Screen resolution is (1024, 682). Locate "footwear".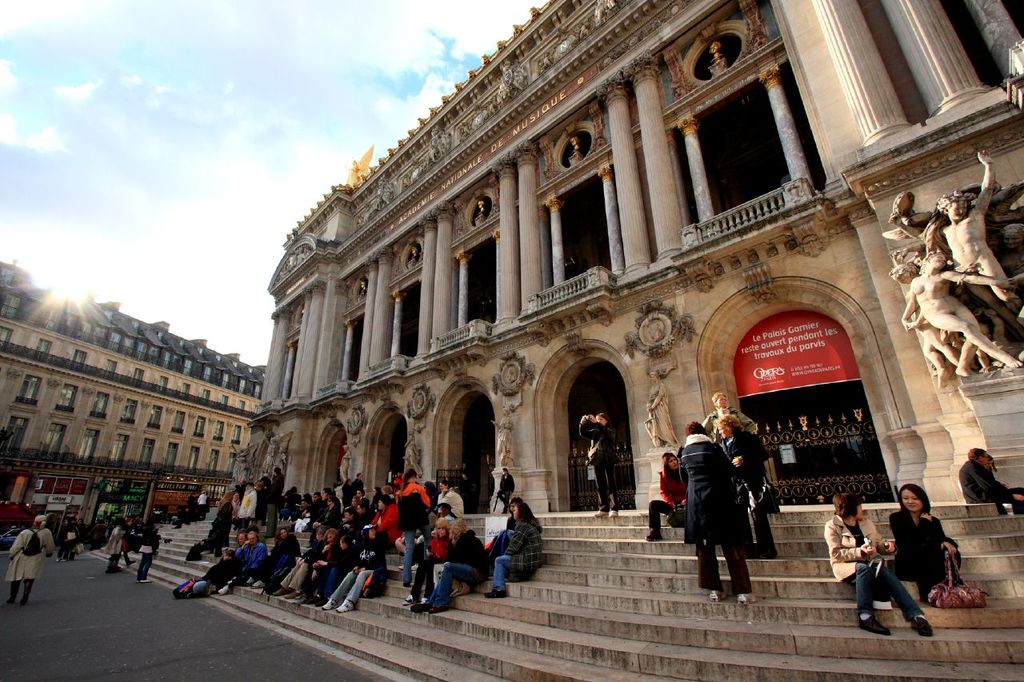
Rect(594, 509, 606, 517).
